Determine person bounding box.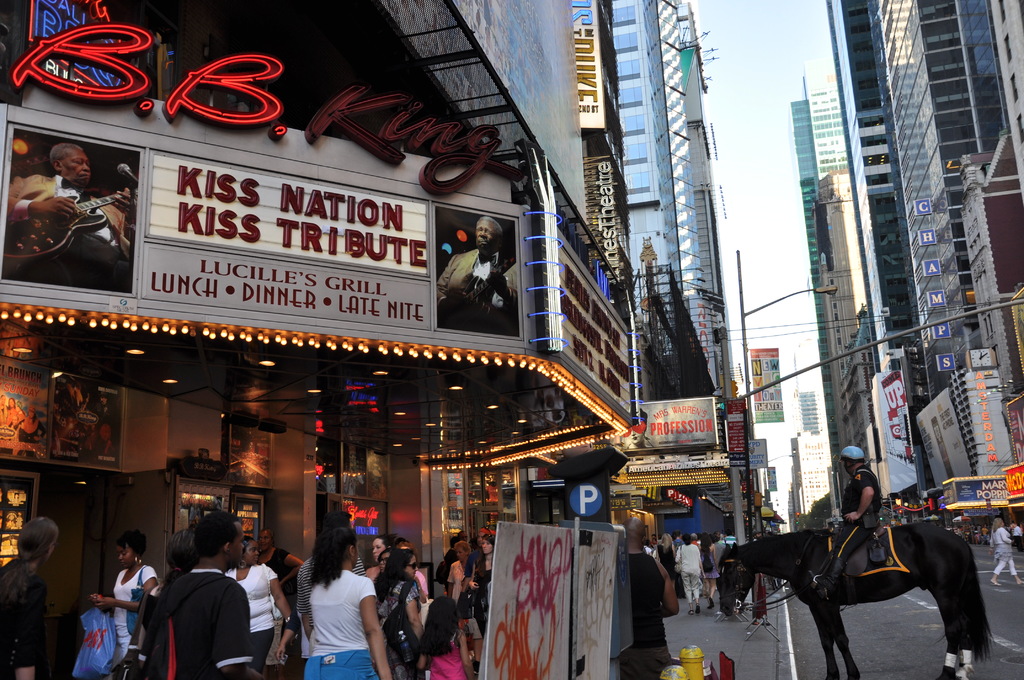
Determined: crop(374, 545, 419, 679).
